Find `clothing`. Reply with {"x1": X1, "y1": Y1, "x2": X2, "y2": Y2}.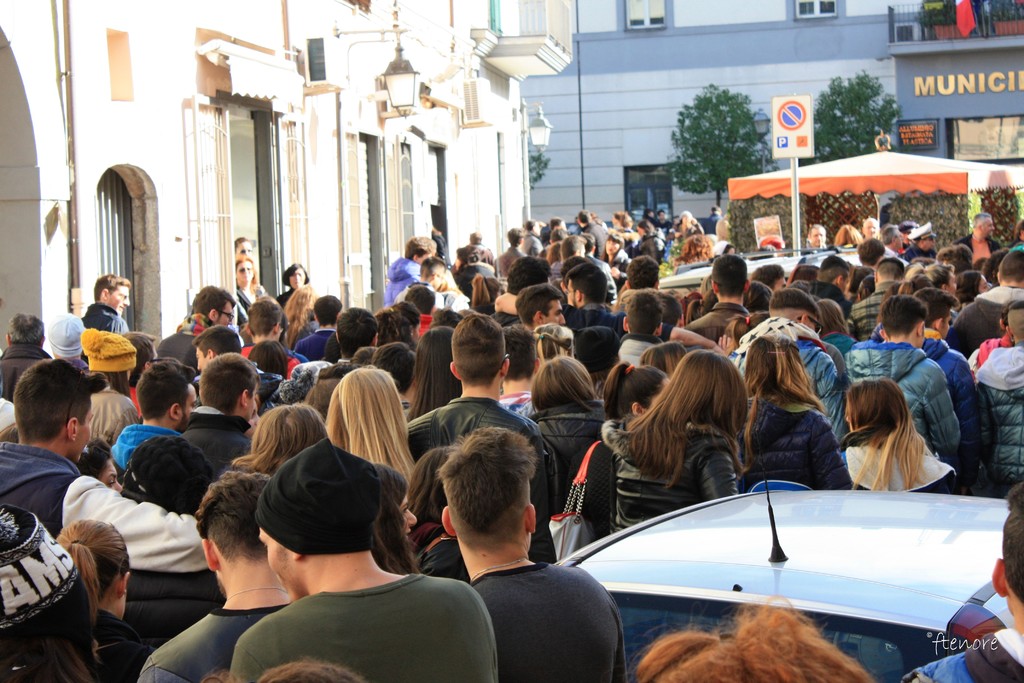
{"x1": 107, "y1": 422, "x2": 183, "y2": 468}.
